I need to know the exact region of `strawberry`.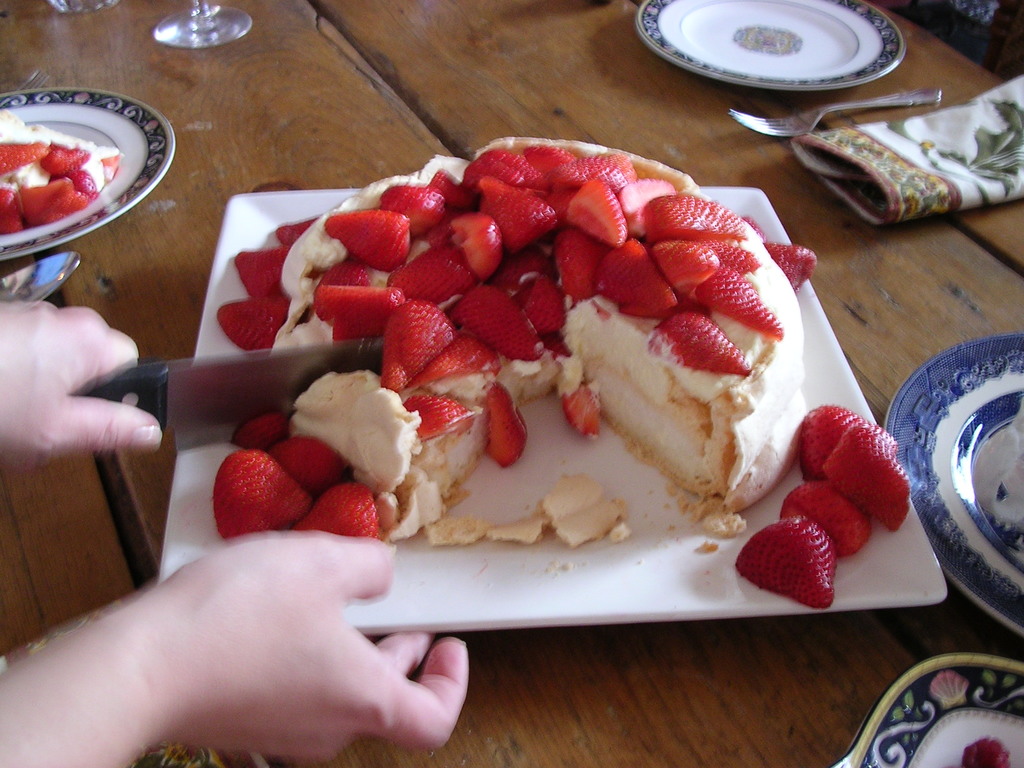
Region: detection(0, 181, 27, 234).
